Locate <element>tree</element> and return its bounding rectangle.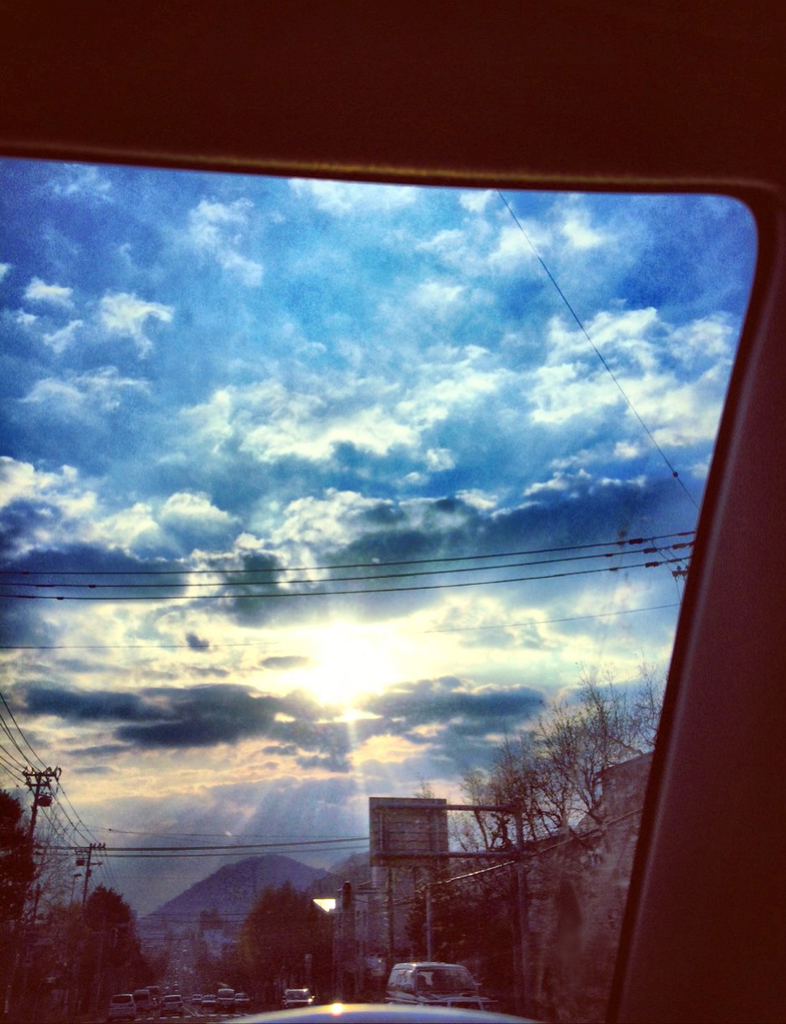
<region>20, 785, 95, 941</region>.
